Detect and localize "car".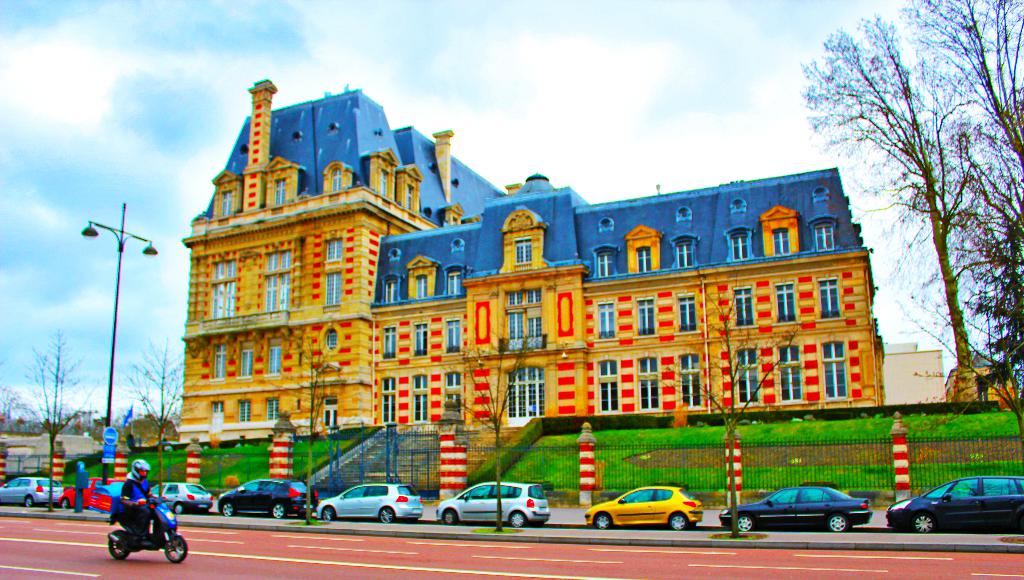
Localized at [435, 480, 552, 530].
